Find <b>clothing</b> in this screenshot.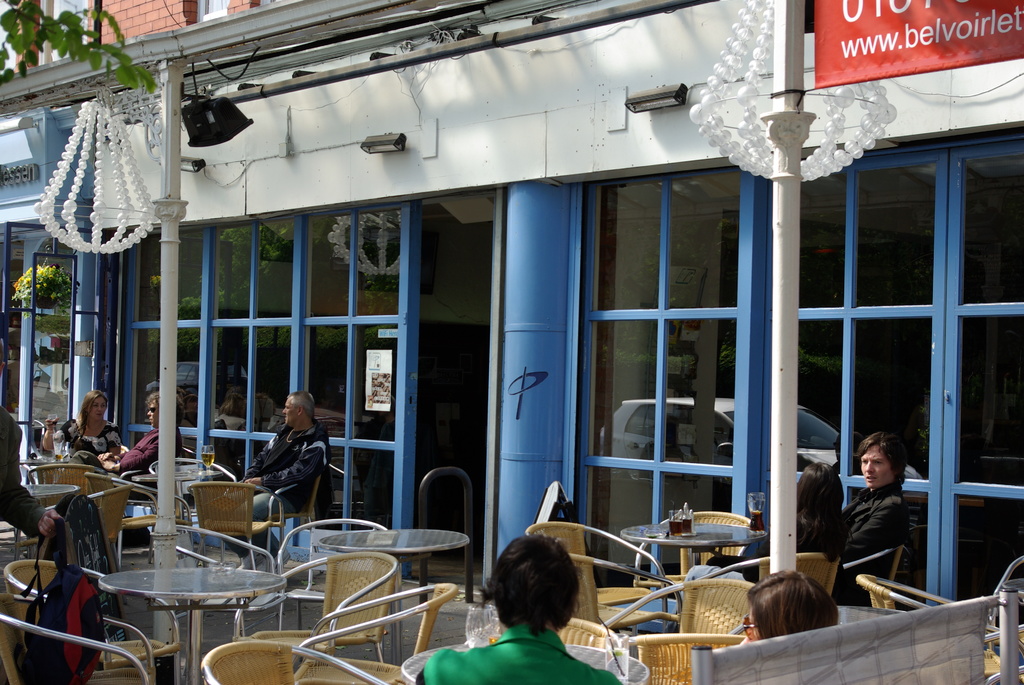
The bounding box for <b>clothing</b> is [103,425,157,469].
